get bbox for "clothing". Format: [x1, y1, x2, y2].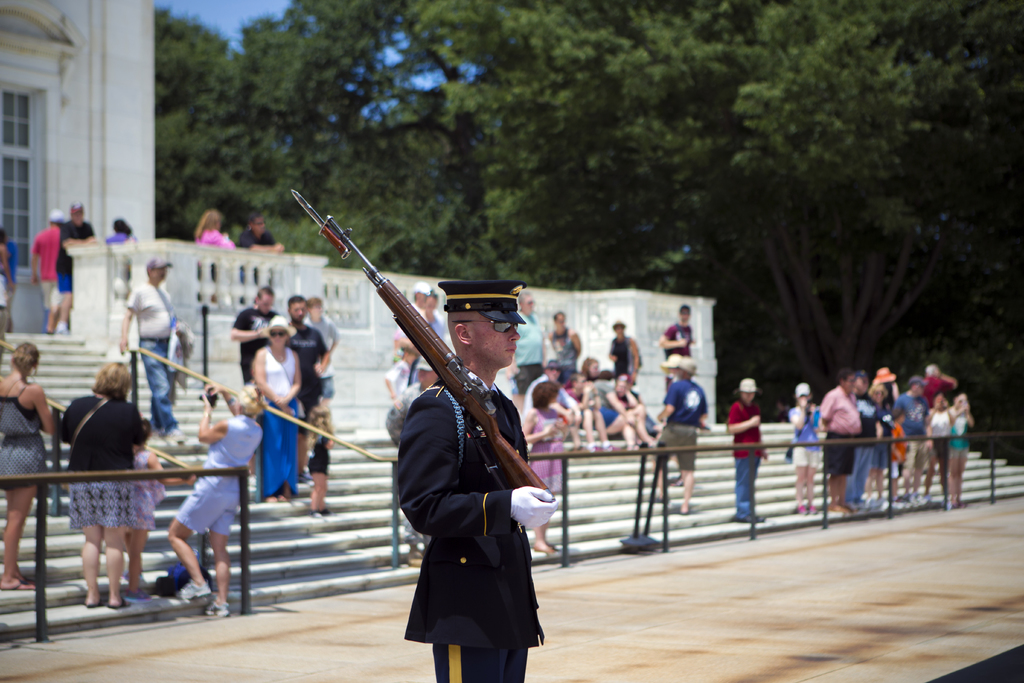
[602, 389, 627, 427].
